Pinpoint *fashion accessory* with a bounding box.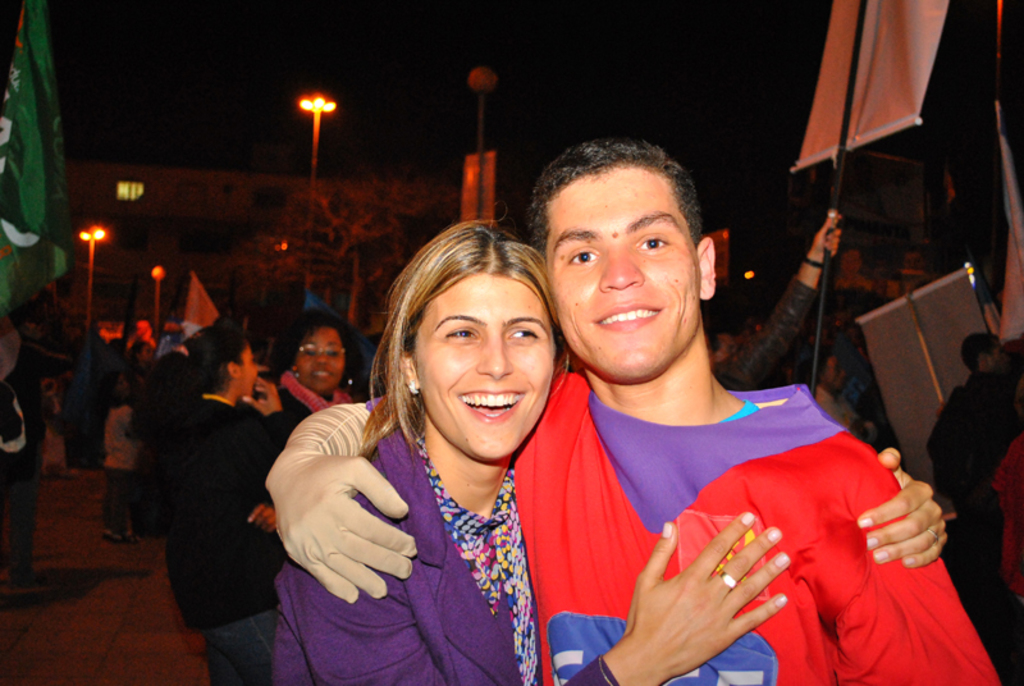
173,346,188,355.
